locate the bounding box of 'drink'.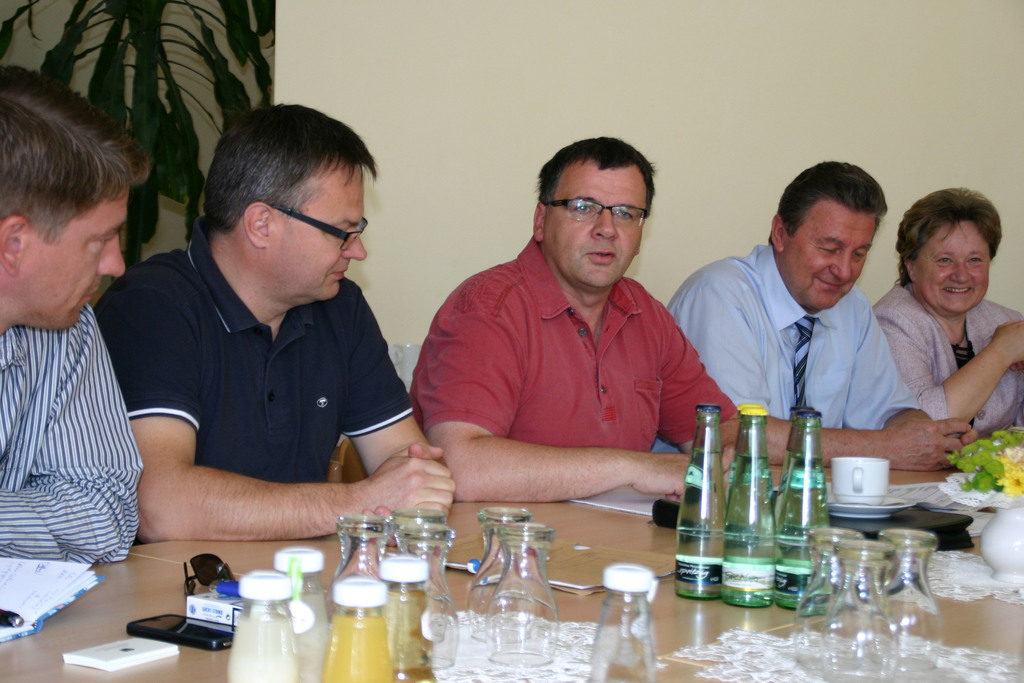
Bounding box: bbox(325, 579, 395, 682).
